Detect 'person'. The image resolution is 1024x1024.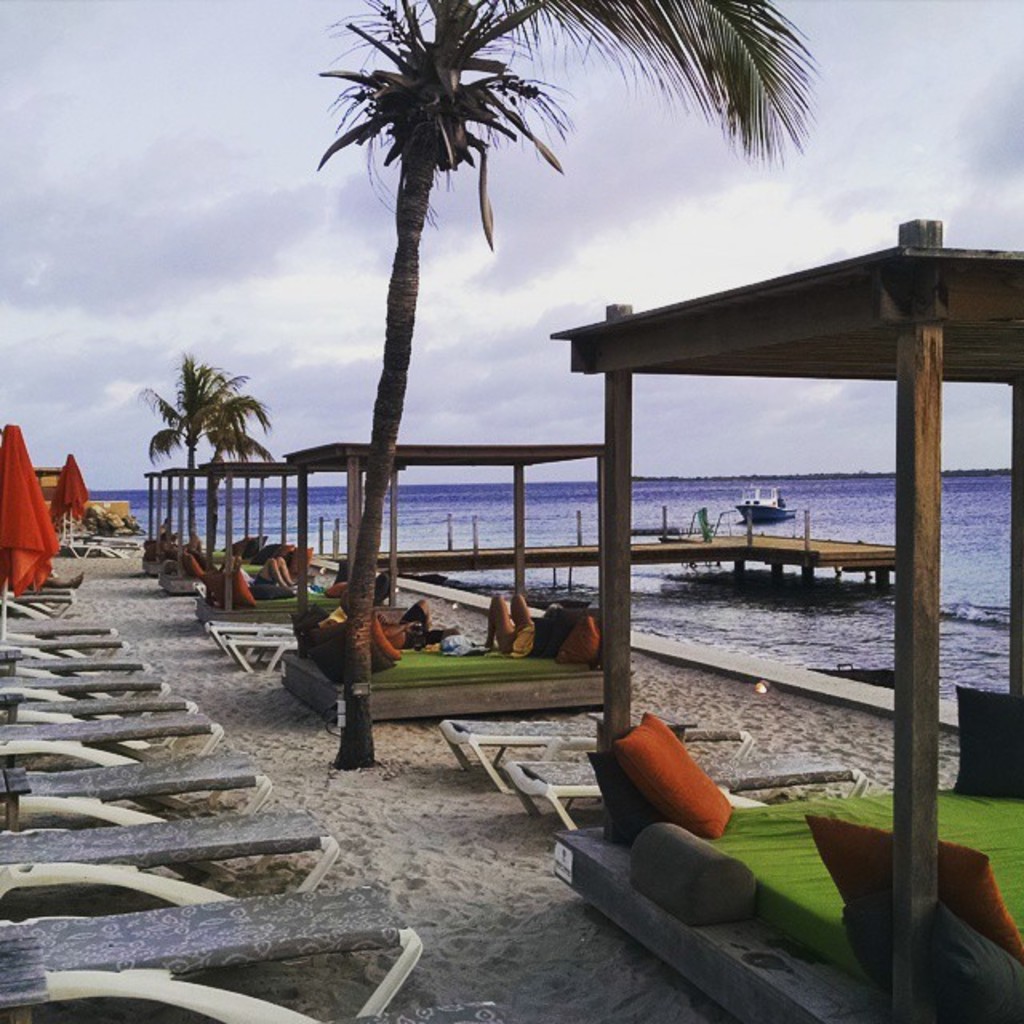
[150, 522, 181, 544].
